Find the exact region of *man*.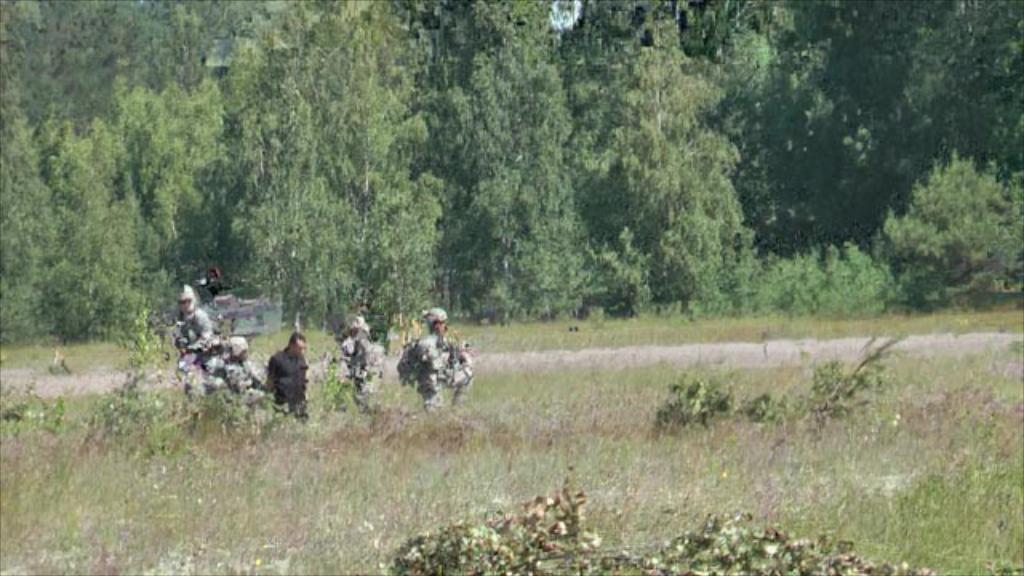
Exact region: 411/306/474/416.
